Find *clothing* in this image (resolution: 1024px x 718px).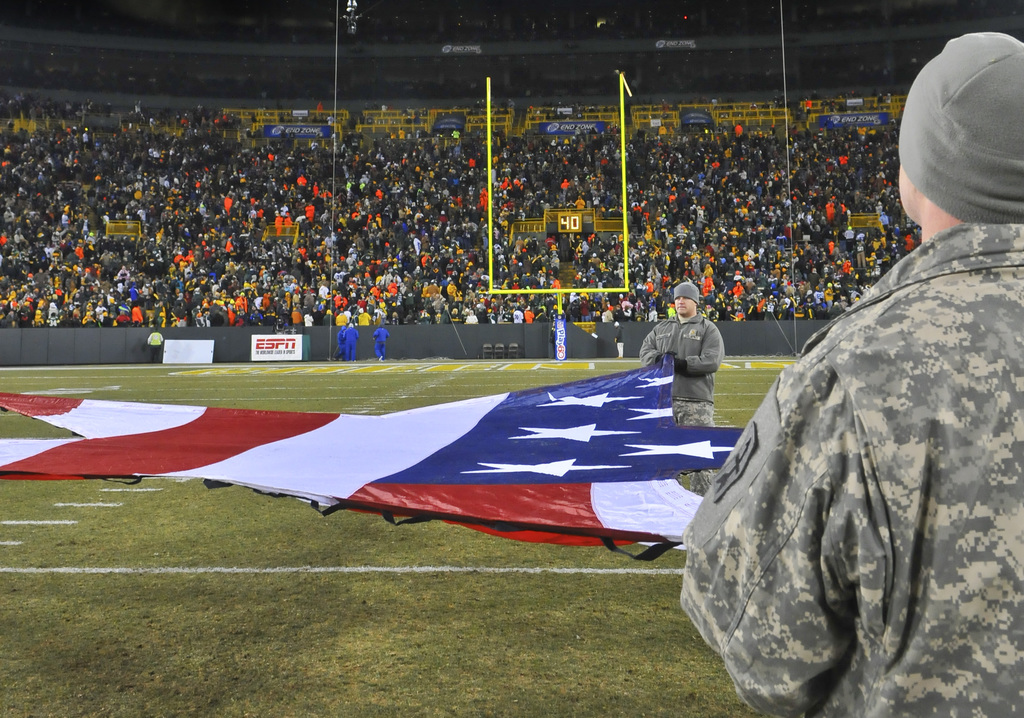
Rect(552, 255, 559, 266).
